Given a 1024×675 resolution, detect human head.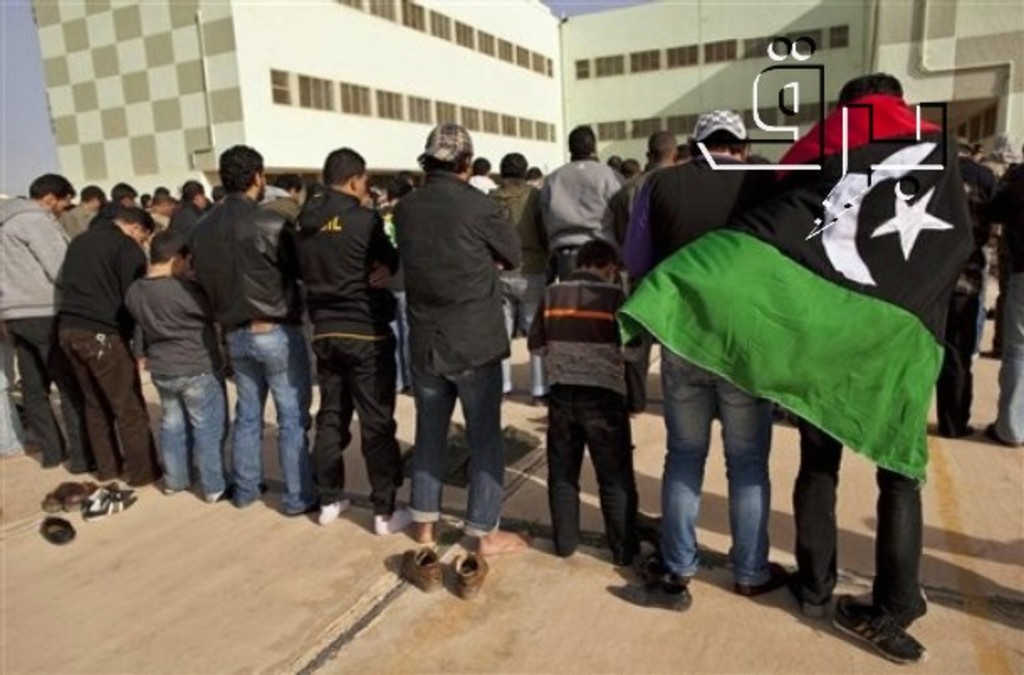
pyautogui.locateOnScreen(136, 188, 149, 203).
